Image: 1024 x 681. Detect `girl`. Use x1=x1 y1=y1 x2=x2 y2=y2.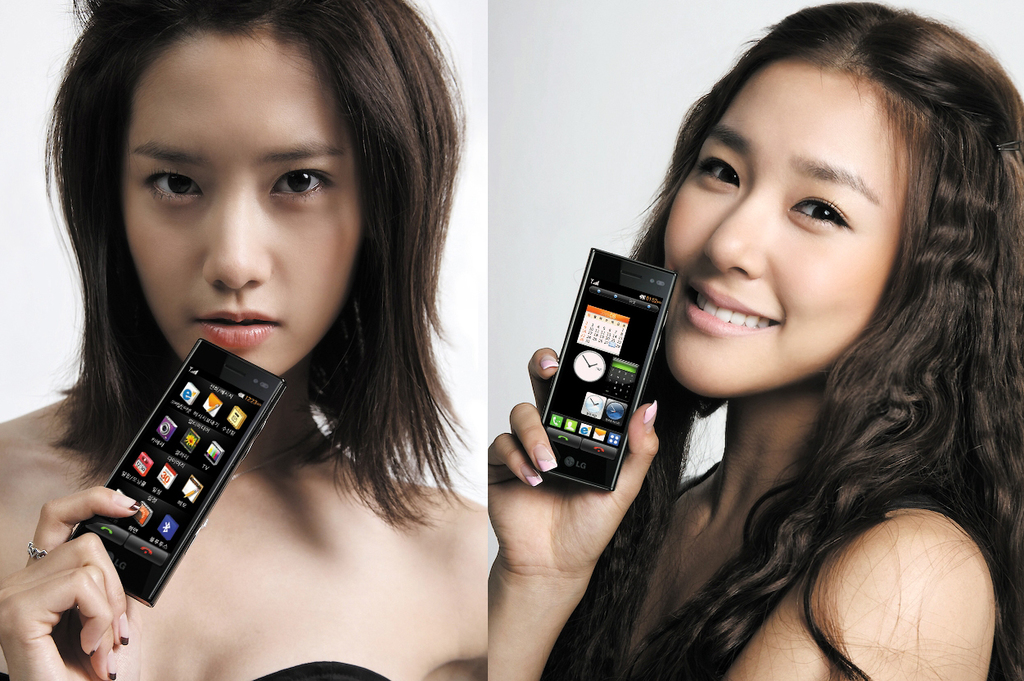
x1=0 y1=2 x2=485 y2=680.
